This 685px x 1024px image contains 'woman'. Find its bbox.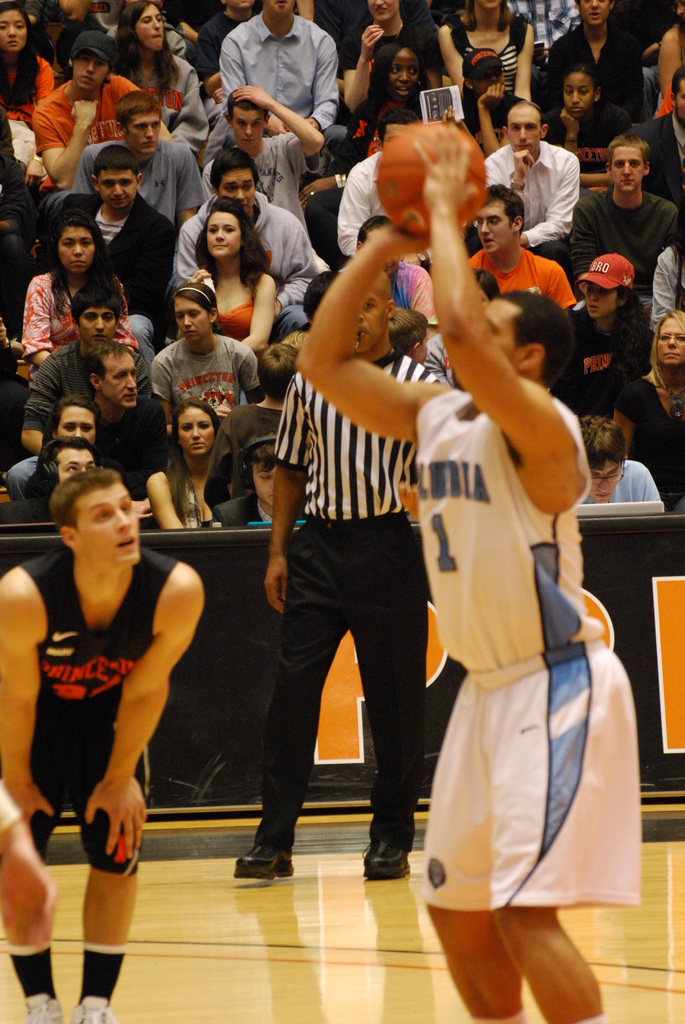
detection(343, 36, 430, 155).
